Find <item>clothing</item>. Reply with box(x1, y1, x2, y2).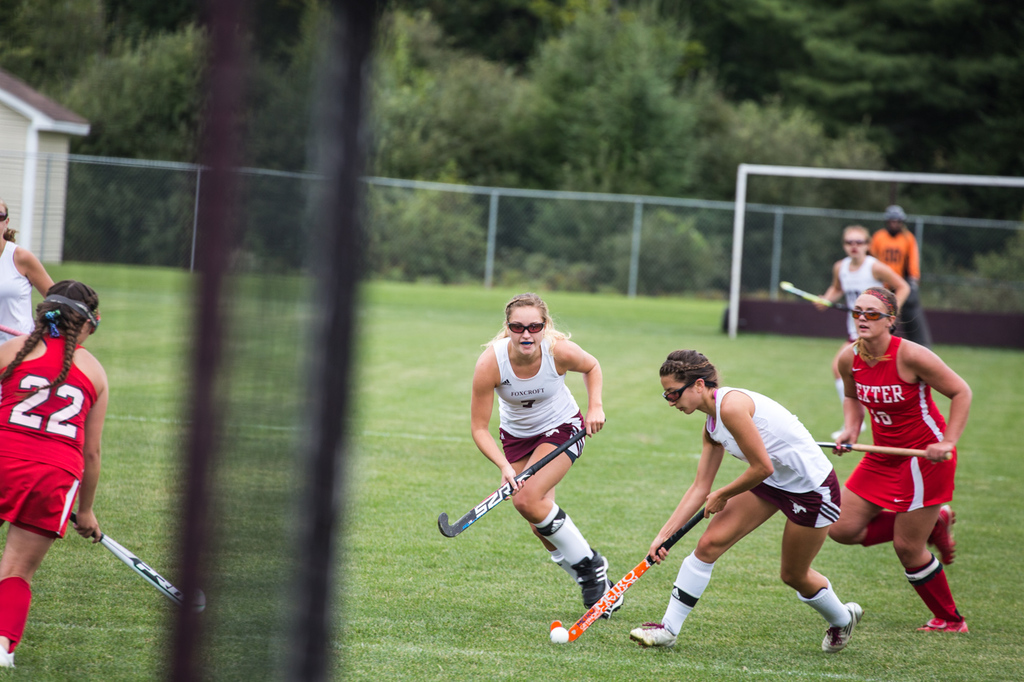
box(829, 330, 954, 524).
